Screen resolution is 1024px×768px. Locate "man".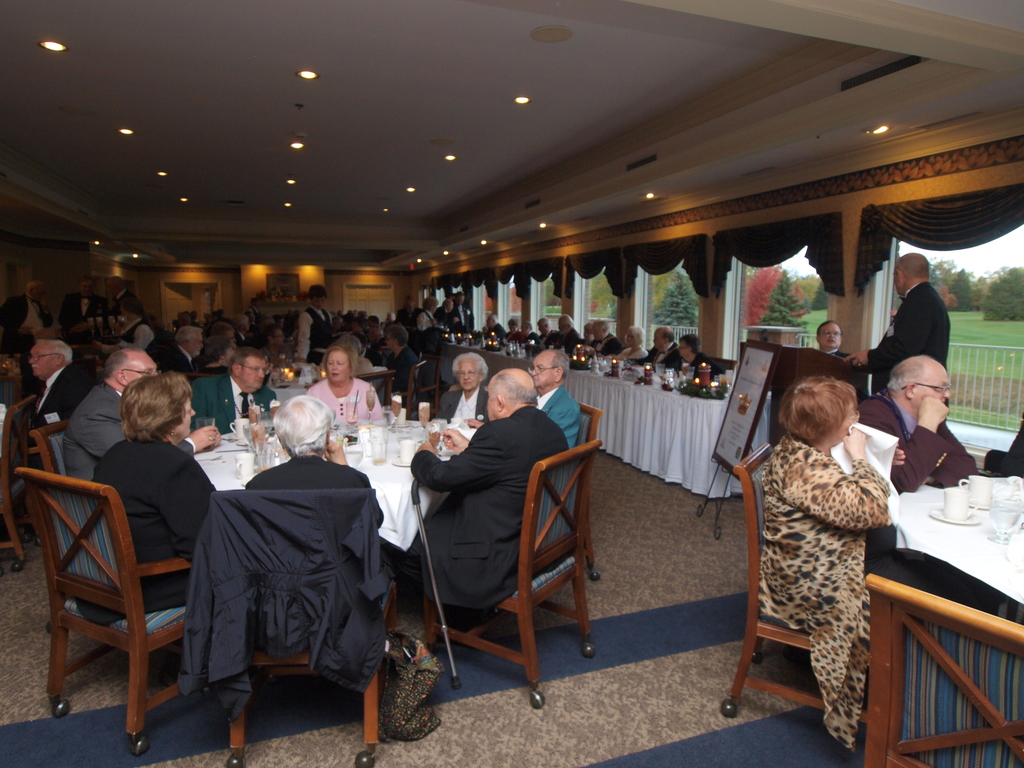
l=676, t=333, r=730, b=376.
